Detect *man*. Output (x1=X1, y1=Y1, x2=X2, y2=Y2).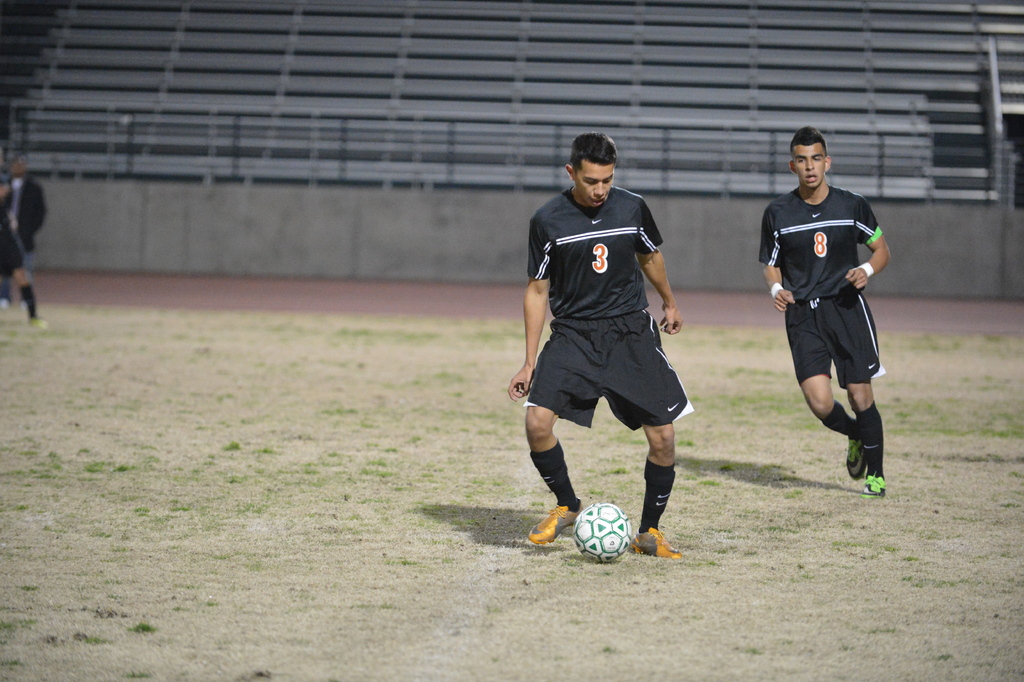
(x1=0, y1=174, x2=47, y2=328).
